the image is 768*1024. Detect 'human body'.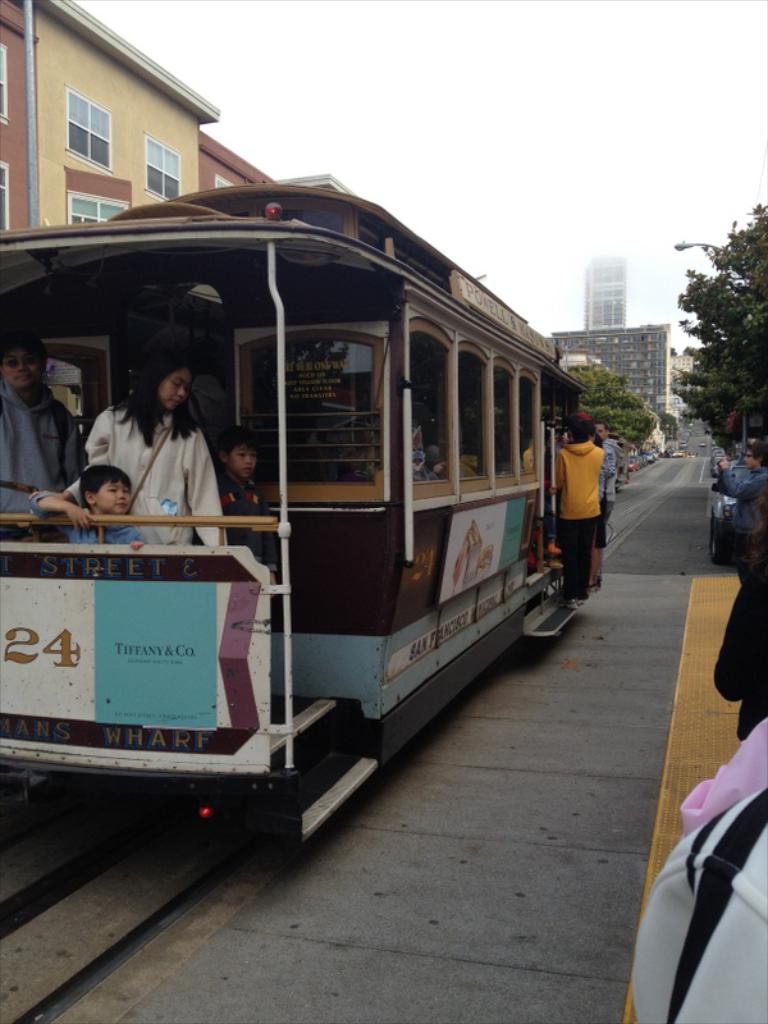
Detection: [x1=713, y1=460, x2=767, y2=572].
